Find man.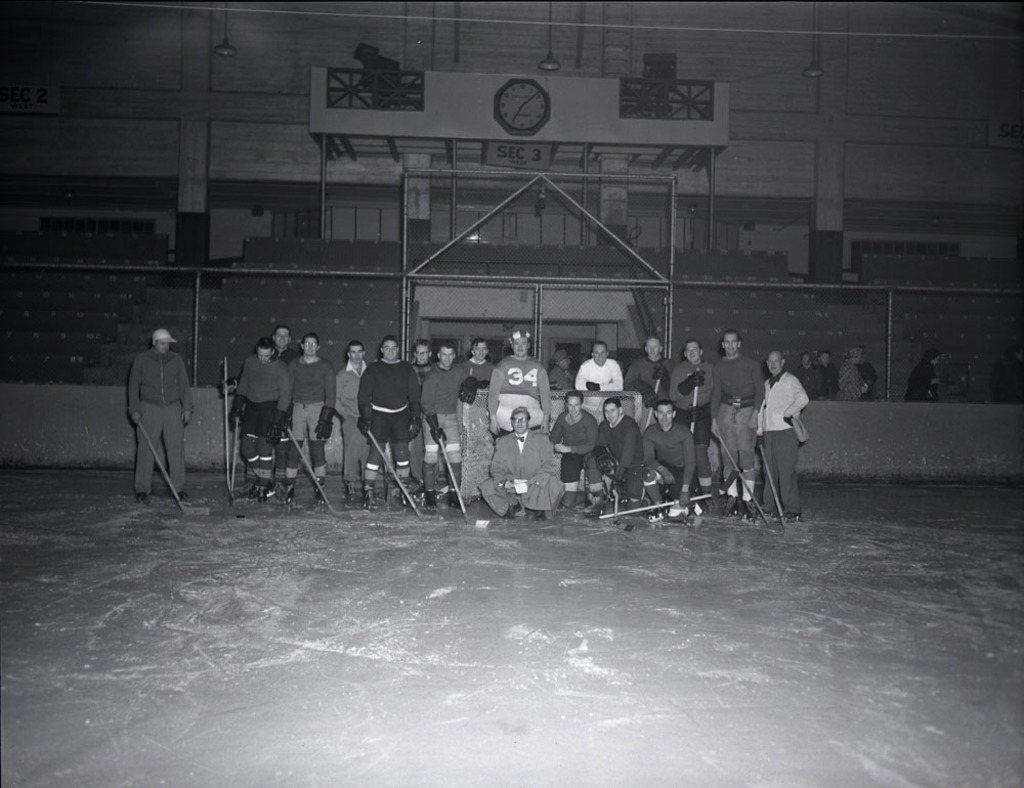
l=845, t=351, r=858, b=395.
